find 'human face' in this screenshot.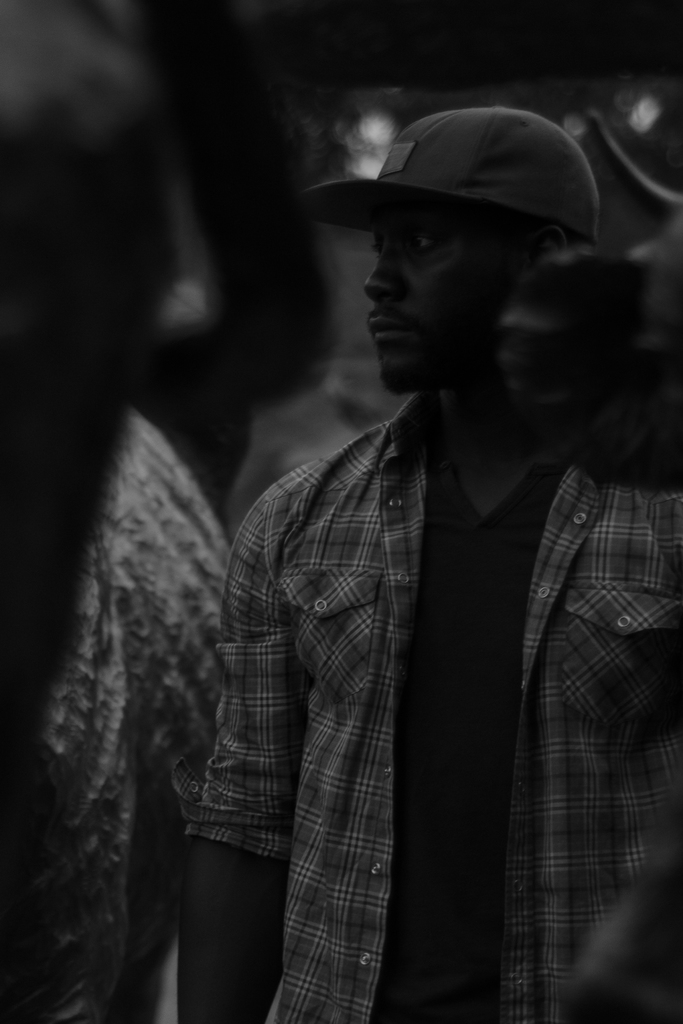
The bounding box for 'human face' is locate(358, 205, 528, 397).
